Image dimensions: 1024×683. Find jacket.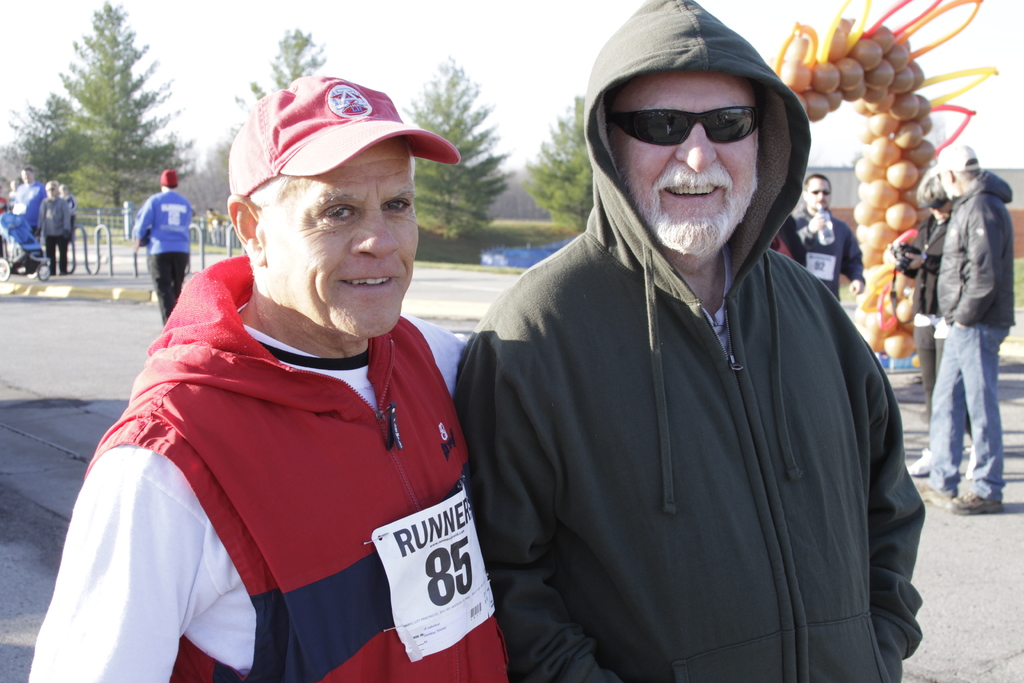
pyautogui.locateOnScreen(456, 91, 955, 668).
